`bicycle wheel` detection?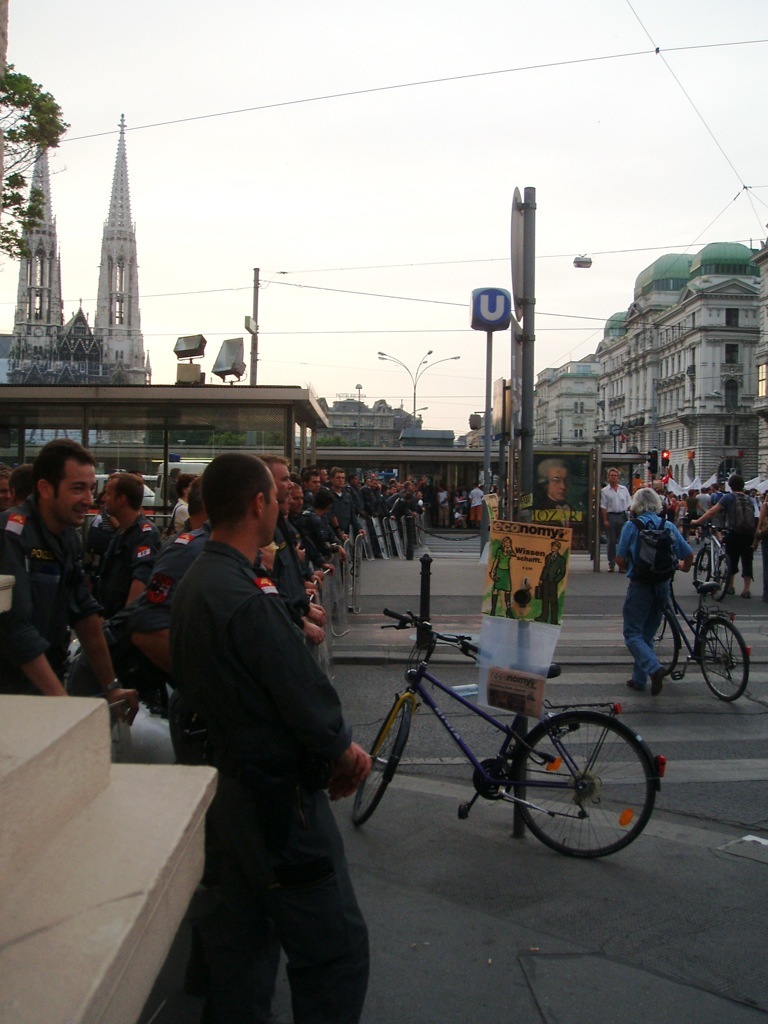
[353,687,413,829]
